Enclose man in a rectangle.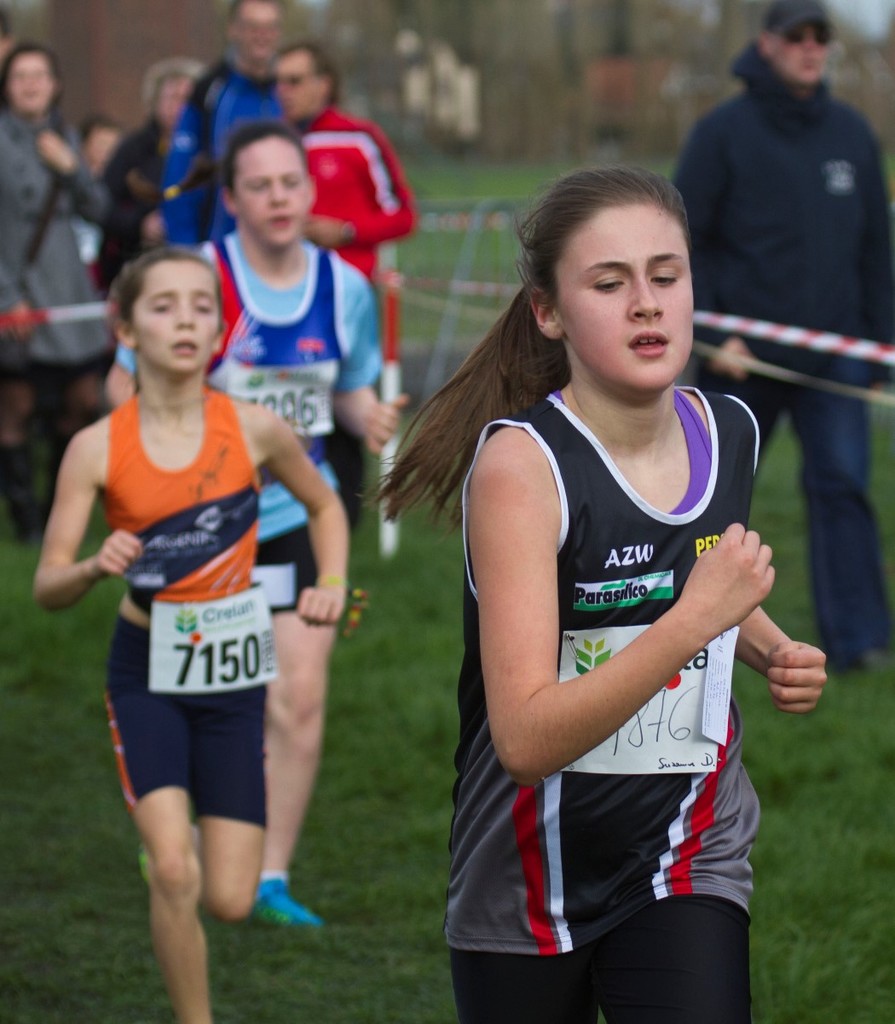
locate(159, 0, 281, 256).
